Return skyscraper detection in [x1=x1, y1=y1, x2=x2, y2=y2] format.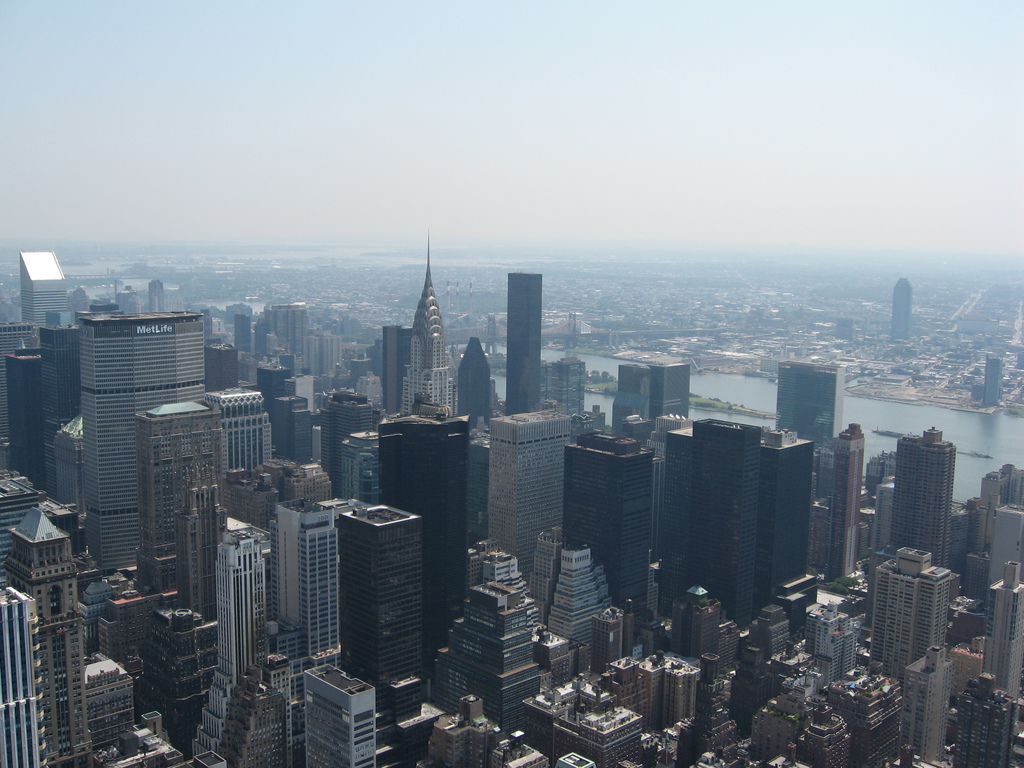
[x1=228, y1=312, x2=248, y2=362].
